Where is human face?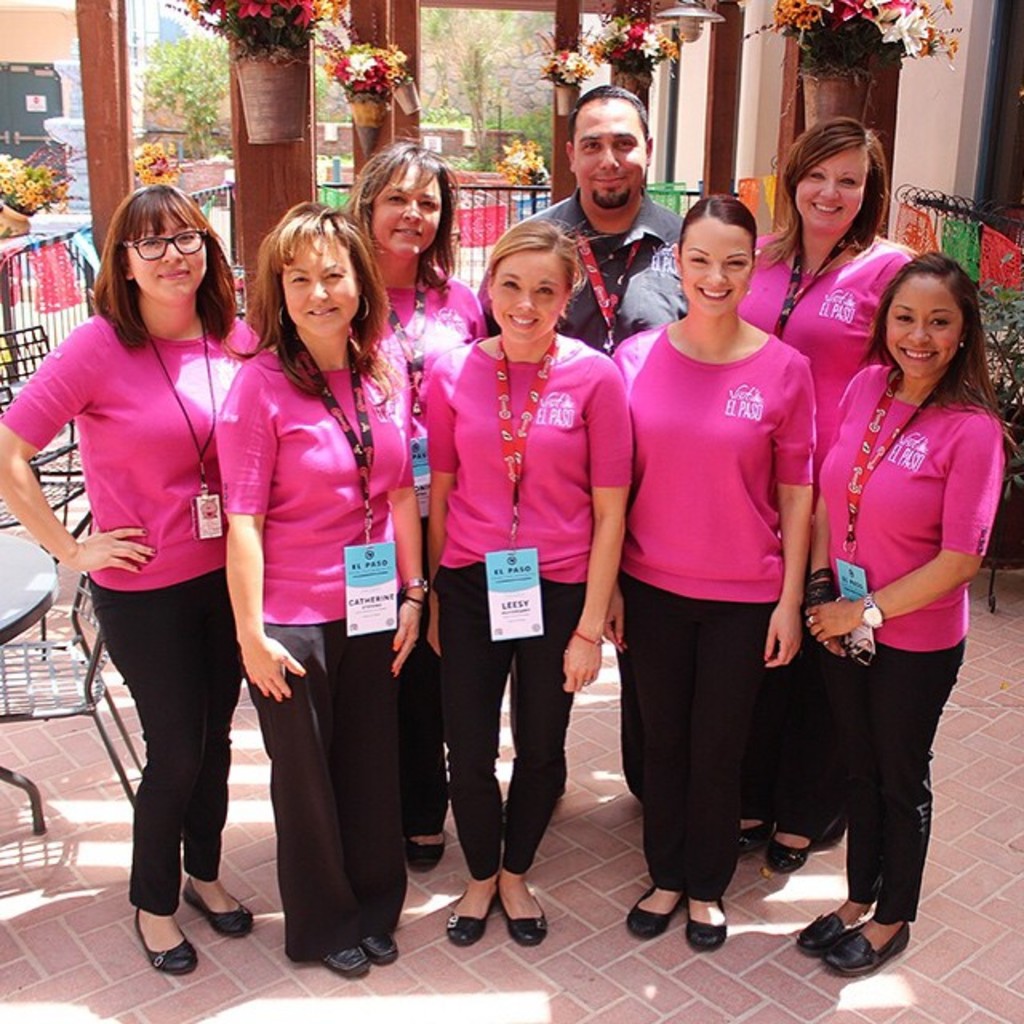
(left=576, top=107, right=667, bottom=210).
